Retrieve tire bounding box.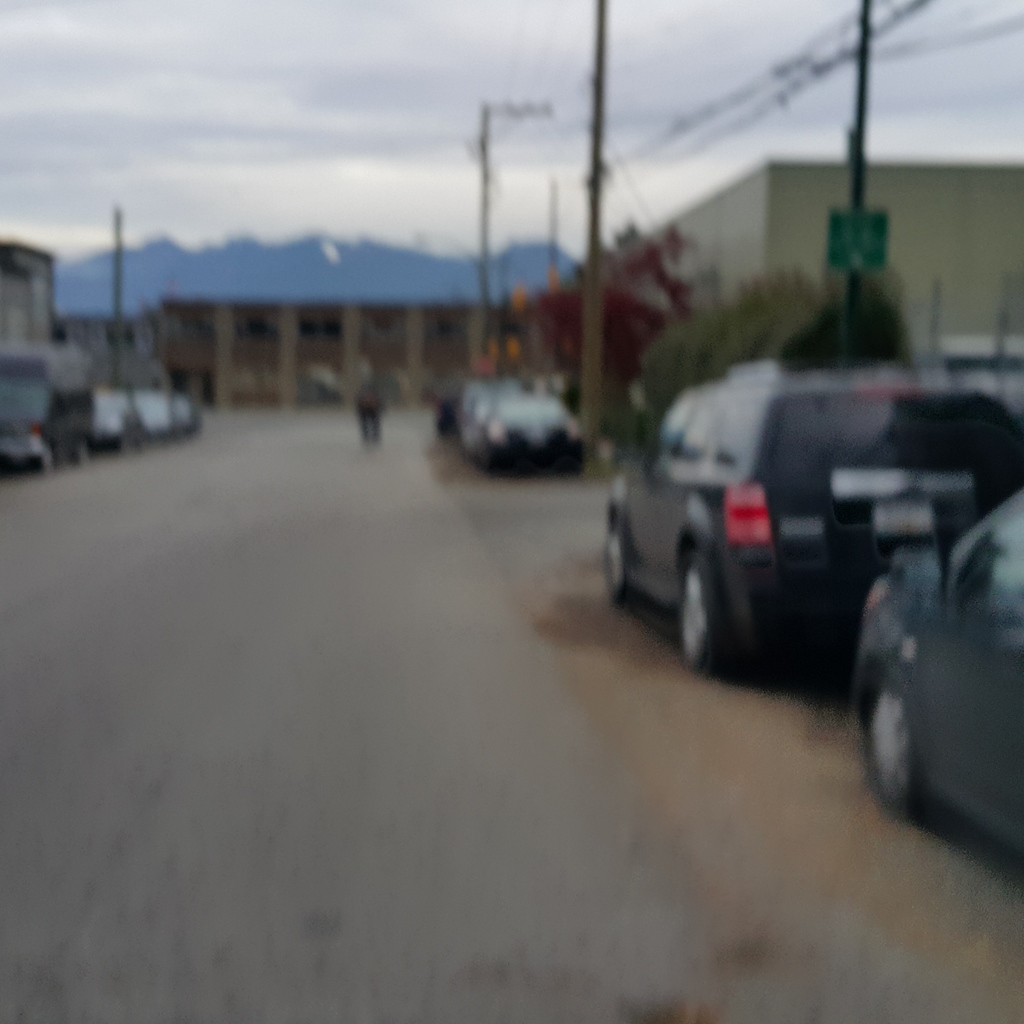
Bounding box: pyautogui.locateOnScreen(603, 512, 631, 608).
